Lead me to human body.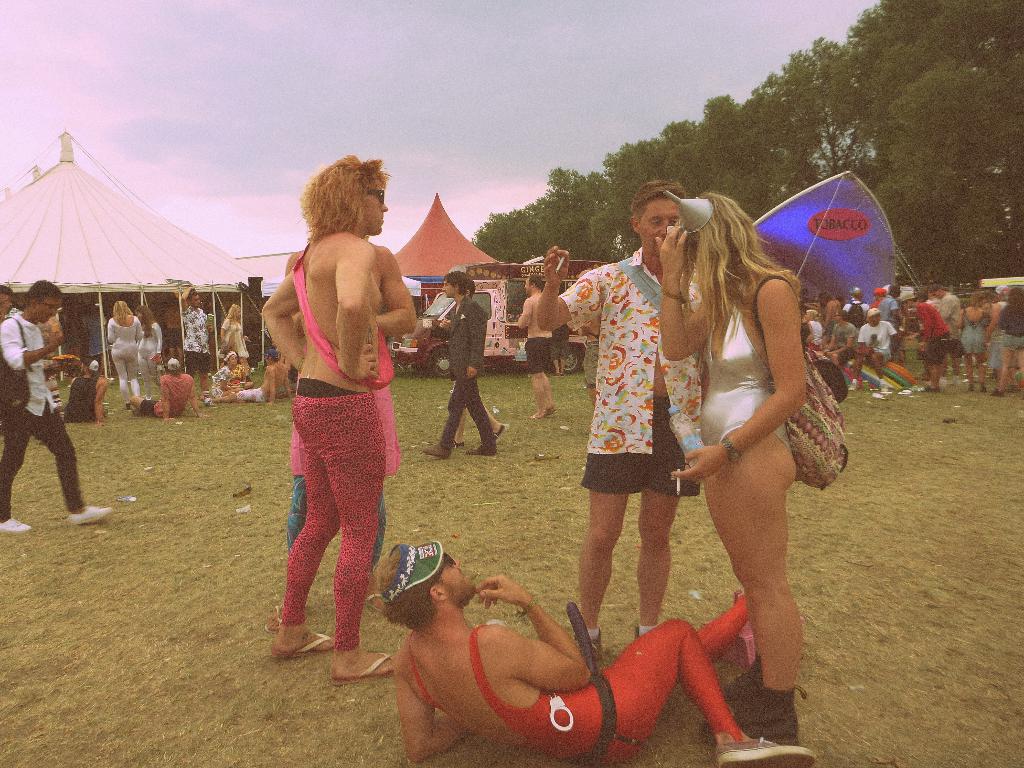
Lead to left=419, top=291, right=486, bottom=456.
